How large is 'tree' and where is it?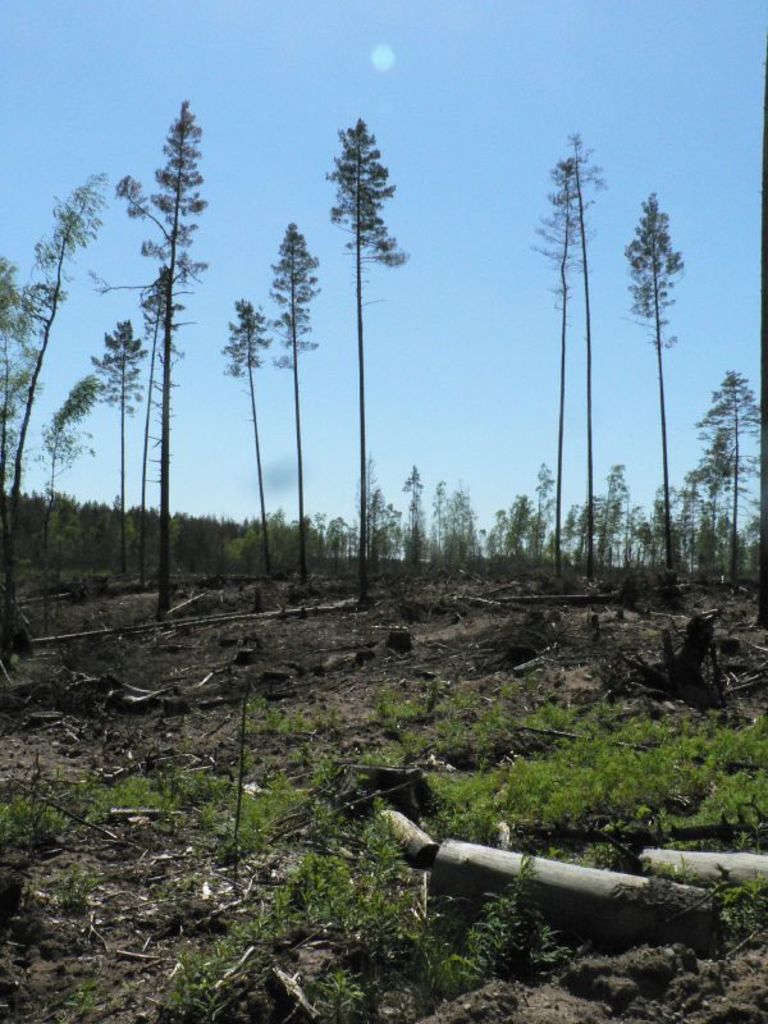
Bounding box: <bbox>261, 219, 324, 584</bbox>.
